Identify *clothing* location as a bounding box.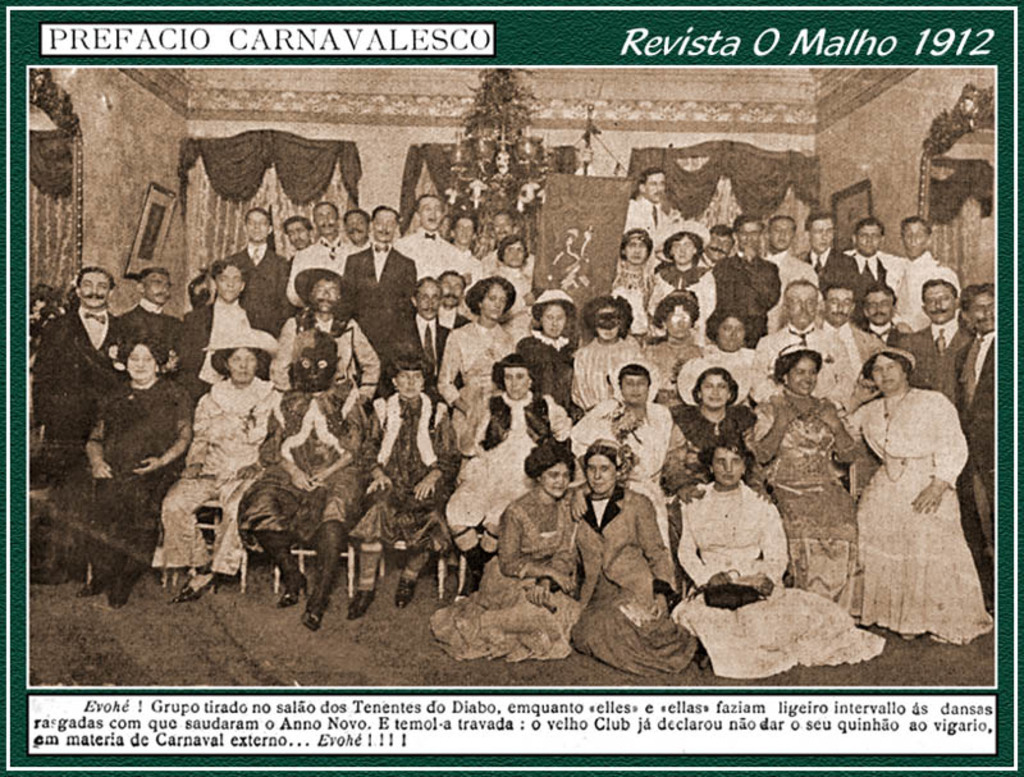
681/393/753/476.
